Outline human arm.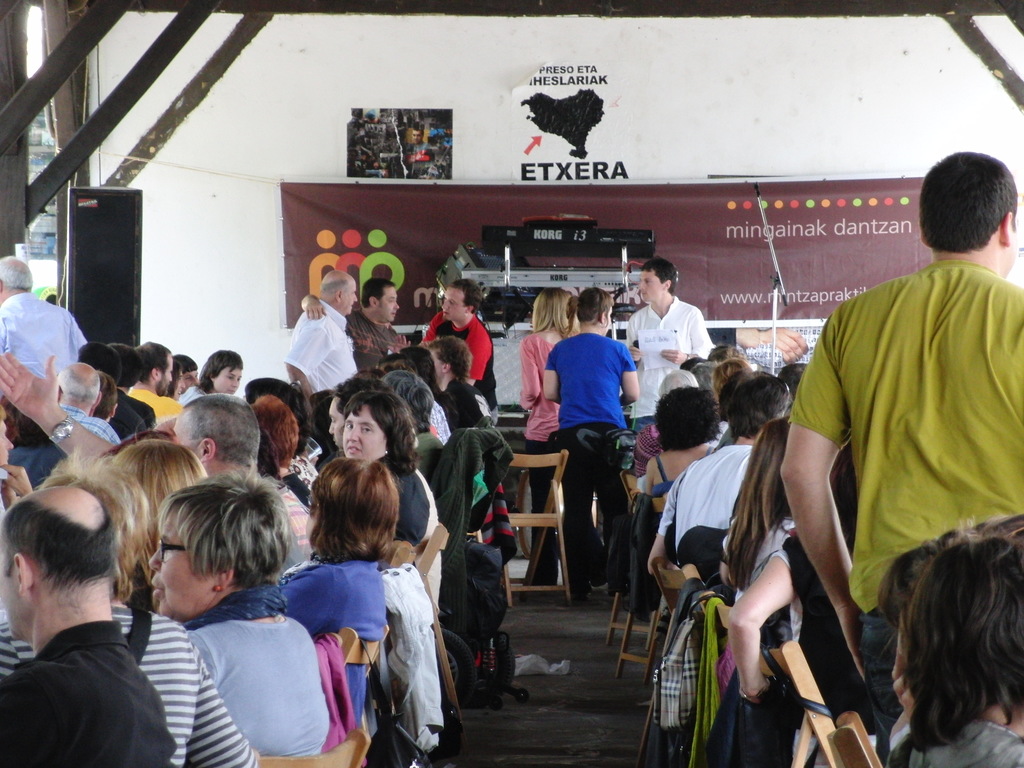
Outline: region(0, 352, 112, 464).
